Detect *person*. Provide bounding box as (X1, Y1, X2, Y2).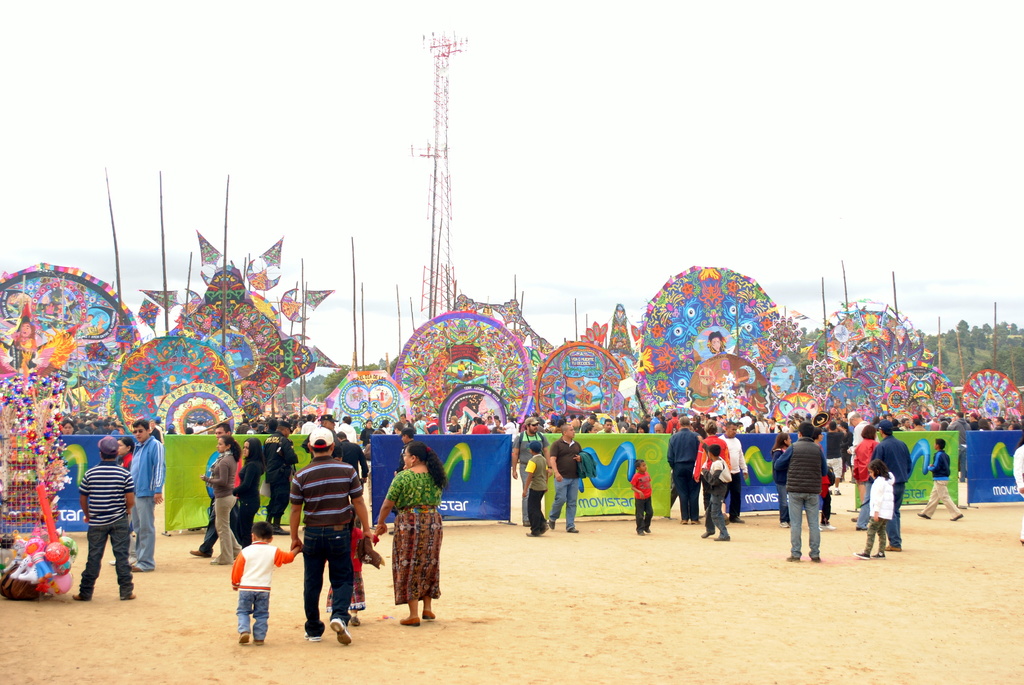
(853, 457, 899, 557).
